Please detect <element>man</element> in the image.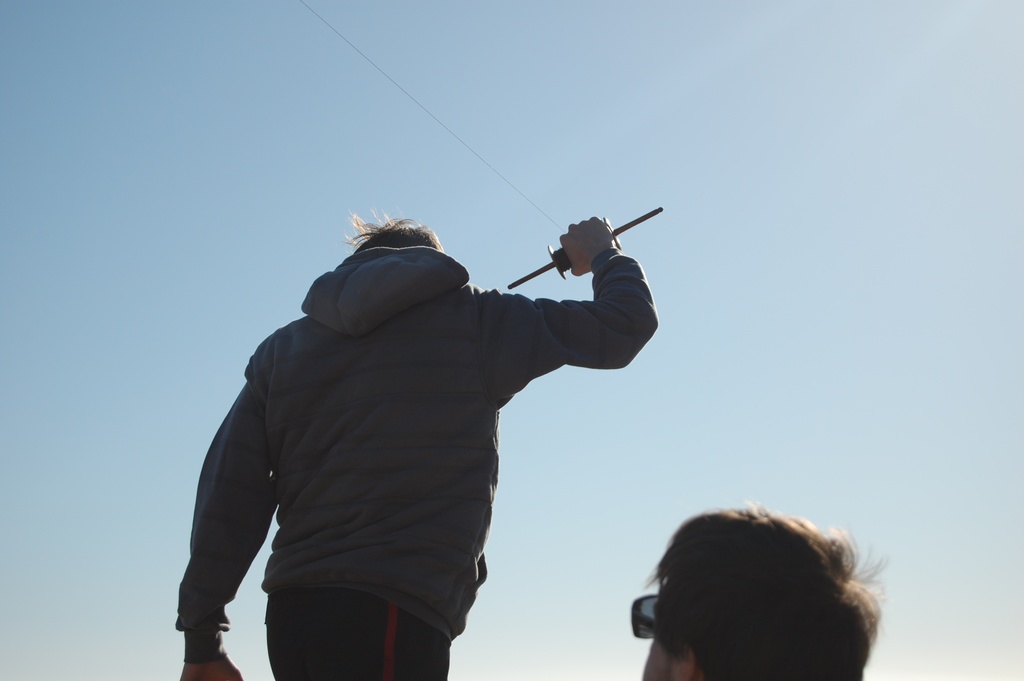
(x1=182, y1=158, x2=683, y2=680).
